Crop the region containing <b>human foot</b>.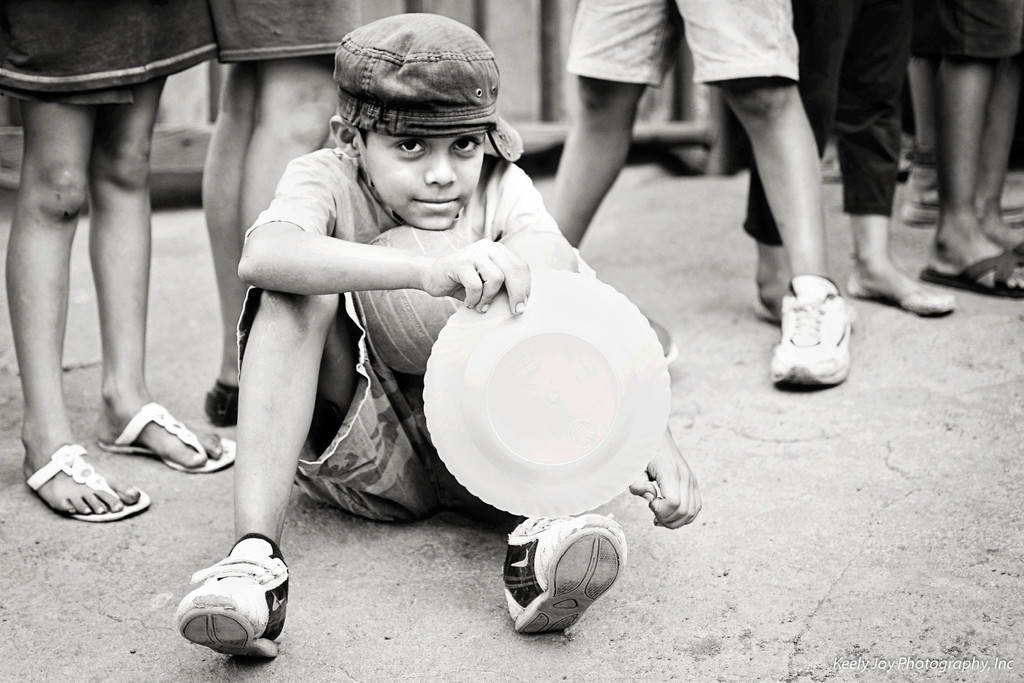
Crop region: [x1=751, y1=263, x2=860, y2=324].
